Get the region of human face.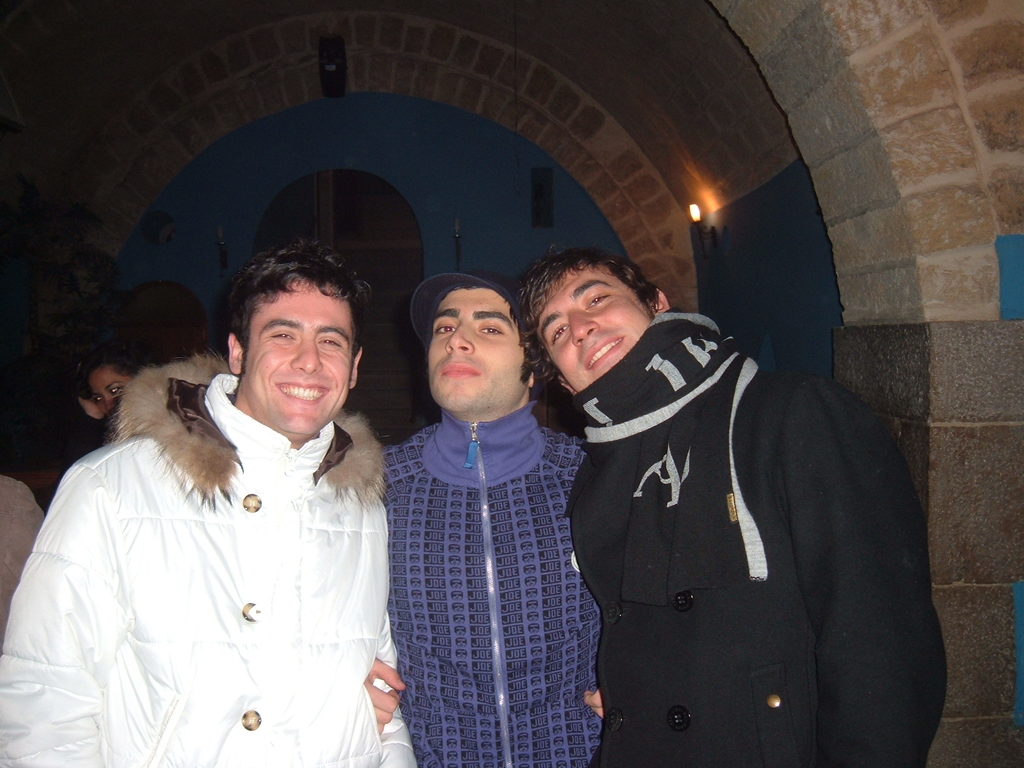
(429,291,525,413).
